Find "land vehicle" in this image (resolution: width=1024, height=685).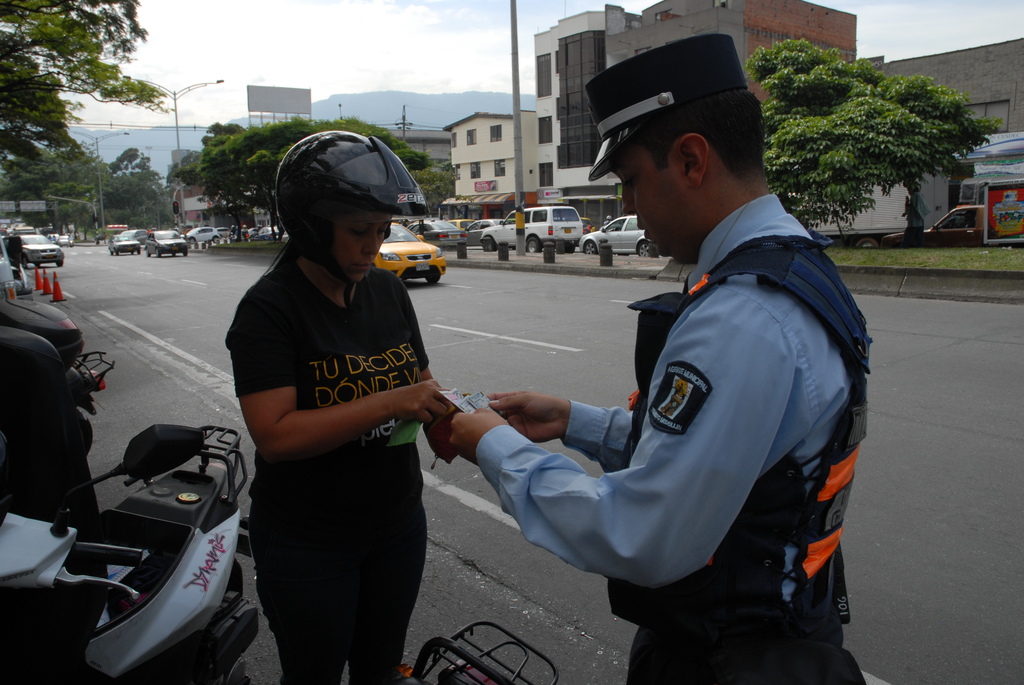
select_region(248, 223, 259, 237).
